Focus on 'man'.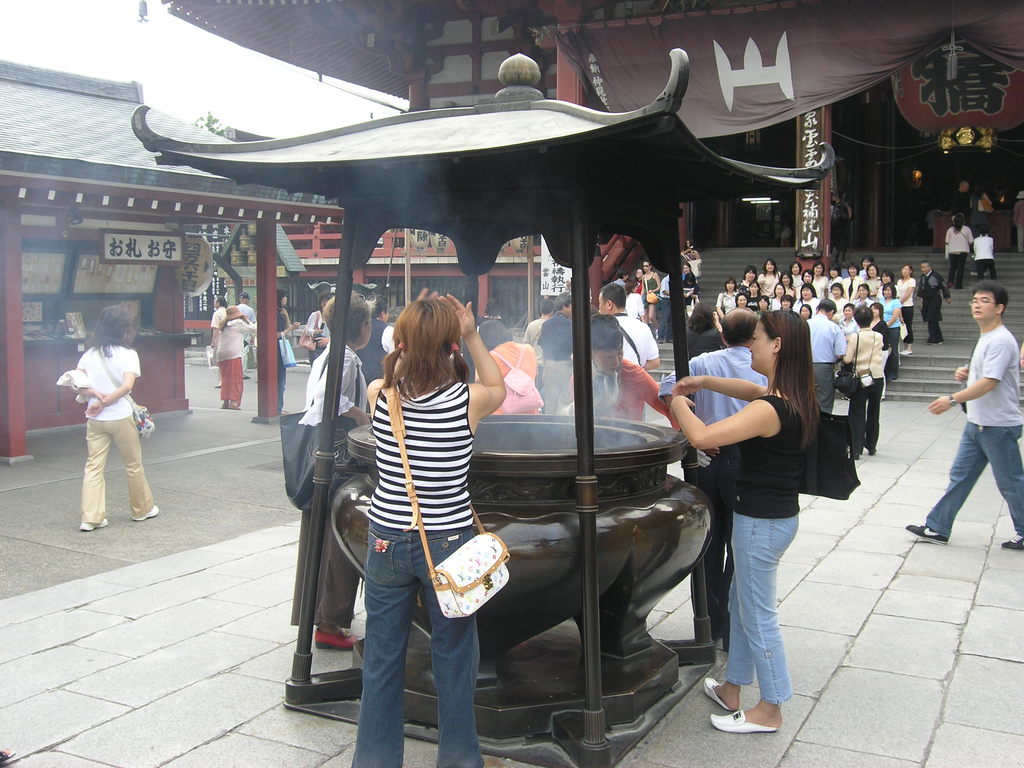
Focused at x1=904 y1=278 x2=1023 y2=549.
